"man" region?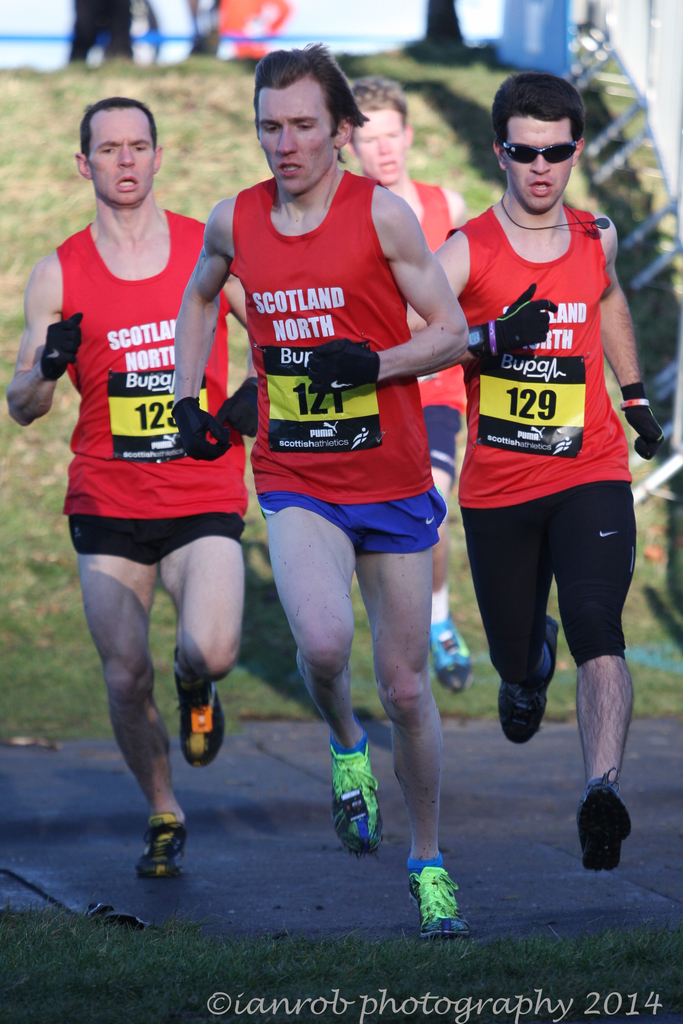
(x1=407, y1=75, x2=666, y2=872)
